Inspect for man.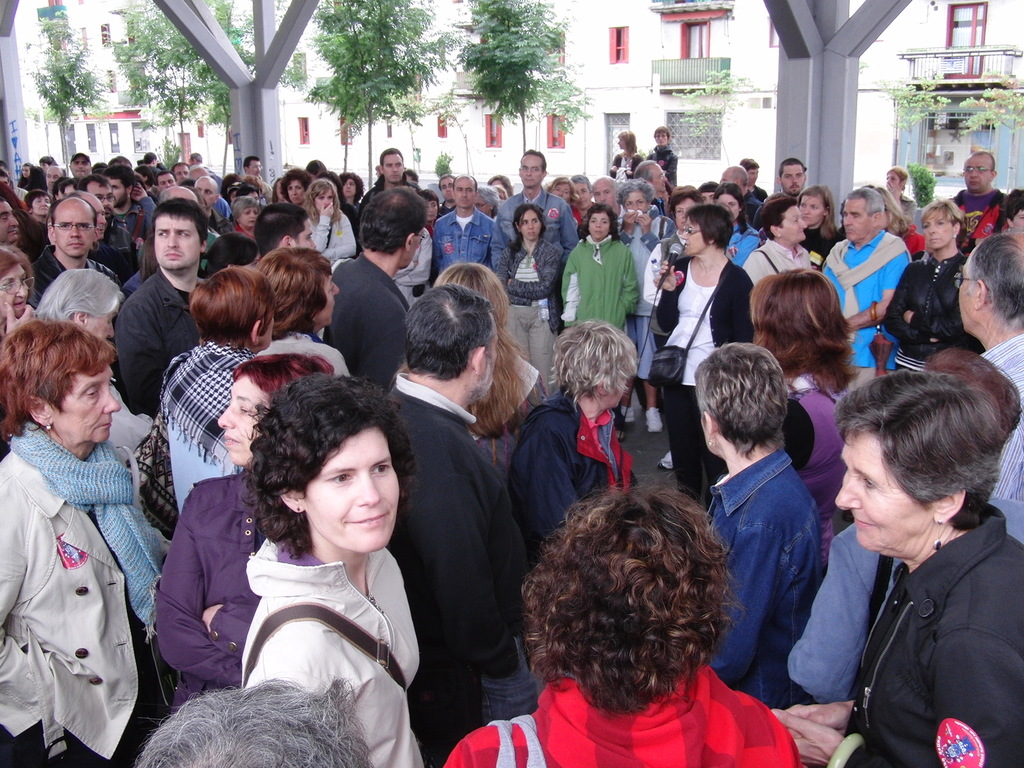
Inspection: bbox(113, 205, 209, 422).
